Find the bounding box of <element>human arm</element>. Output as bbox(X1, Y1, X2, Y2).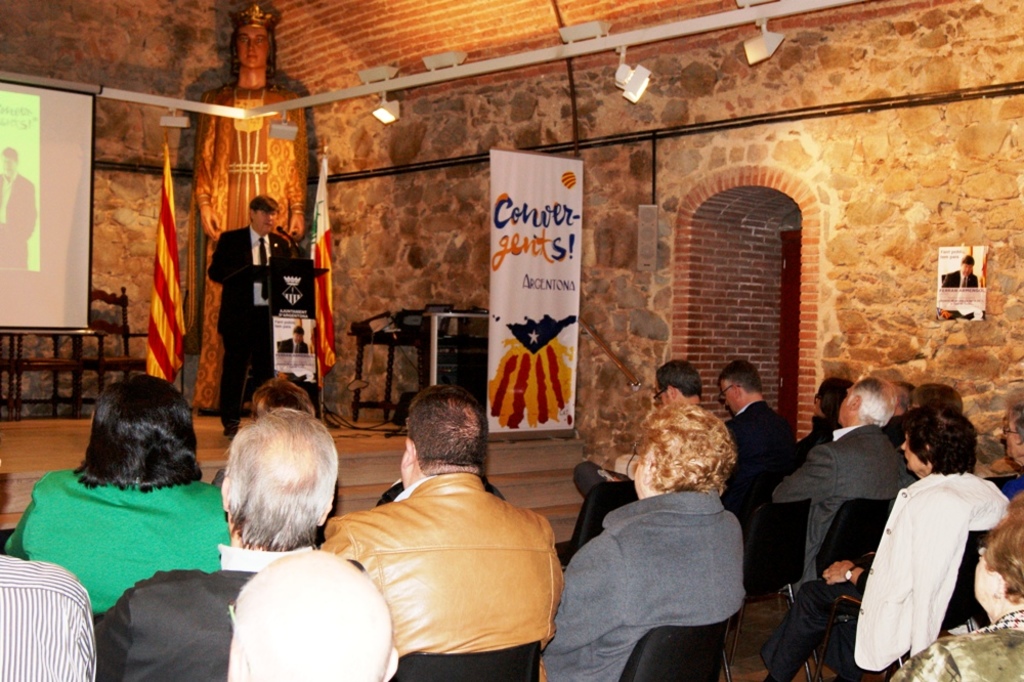
bbox(539, 511, 573, 637).
